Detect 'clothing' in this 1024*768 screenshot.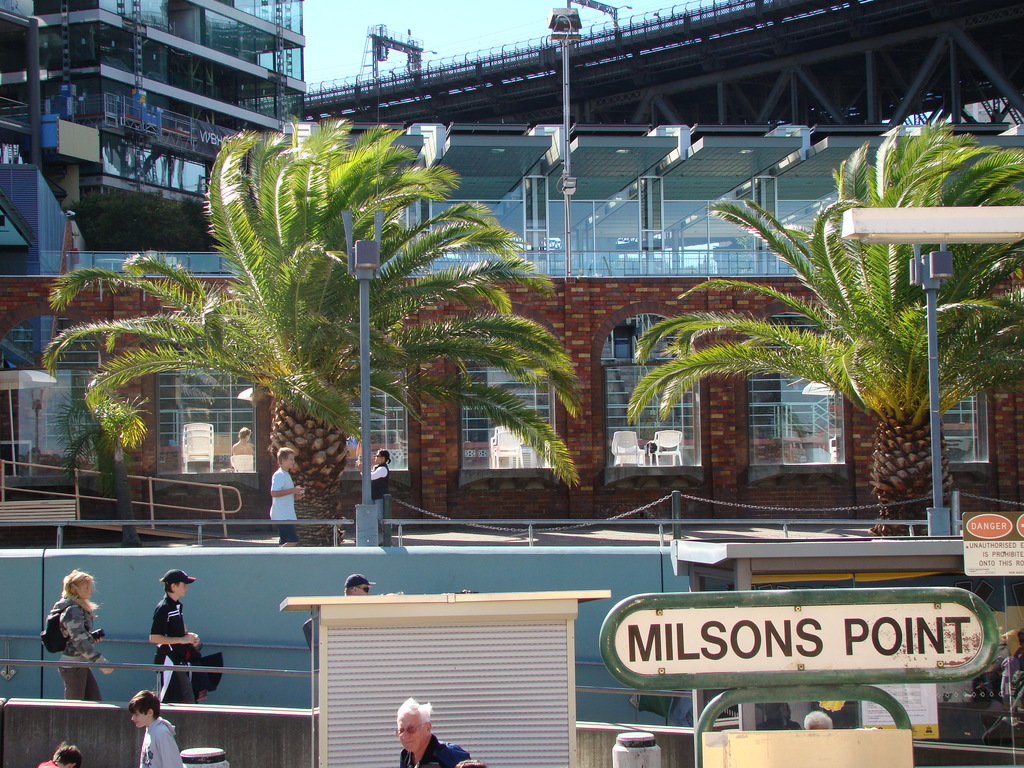
Detection: locate(51, 592, 102, 706).
